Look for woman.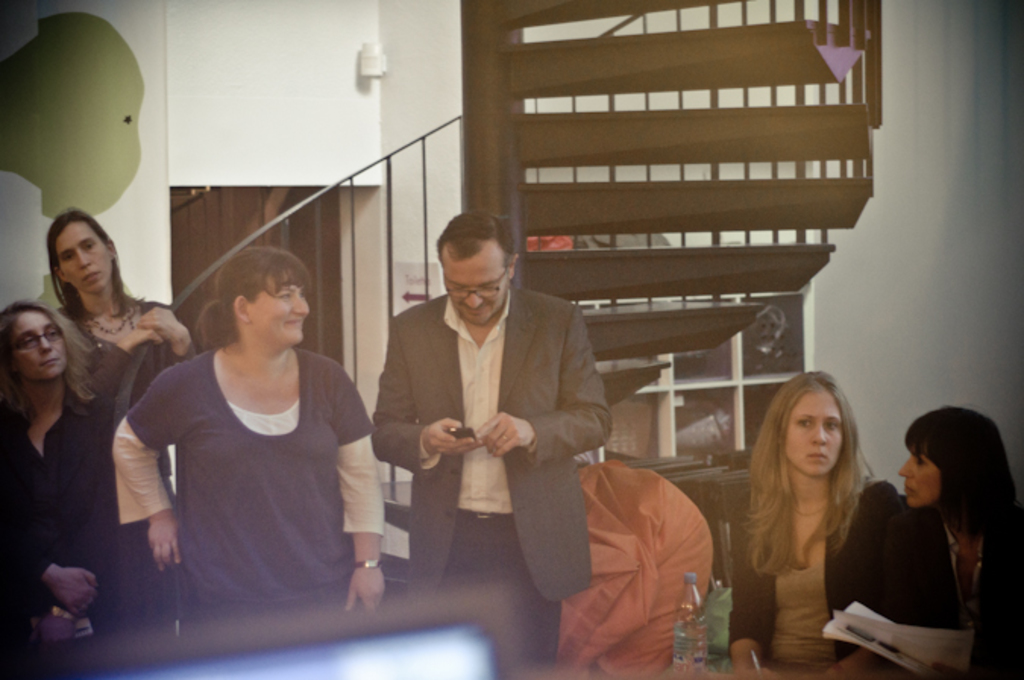
Found: (52,205,197,641).
